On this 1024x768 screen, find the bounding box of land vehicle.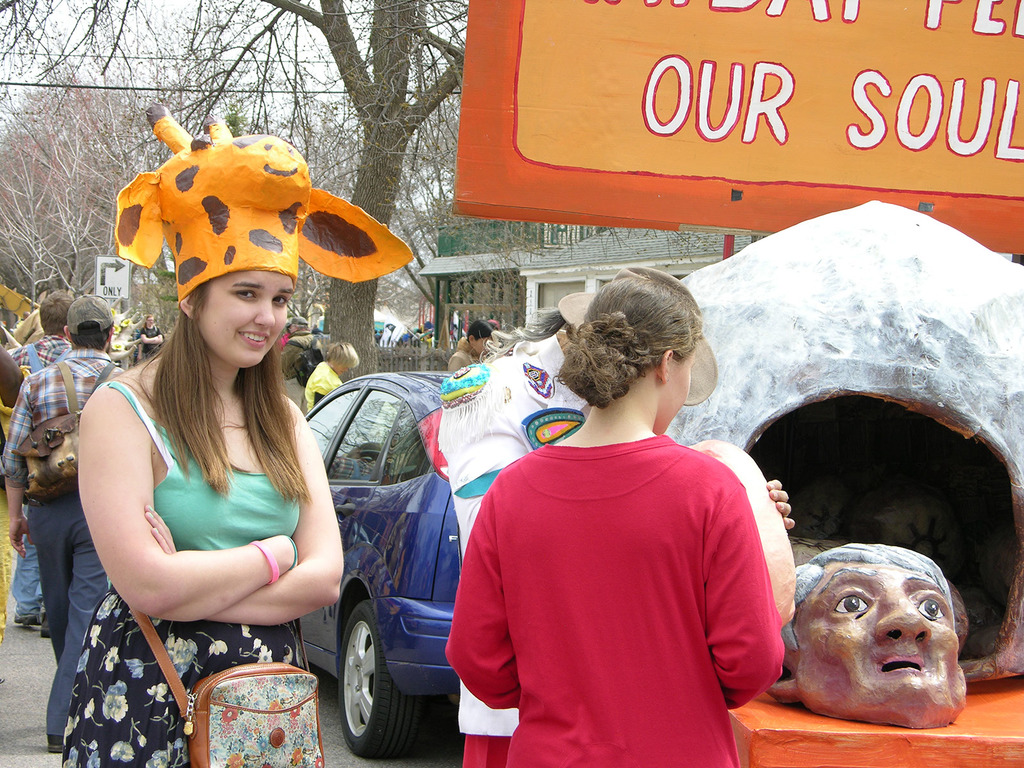
Bounding box: bbox=(301, 369, 459, 759).
